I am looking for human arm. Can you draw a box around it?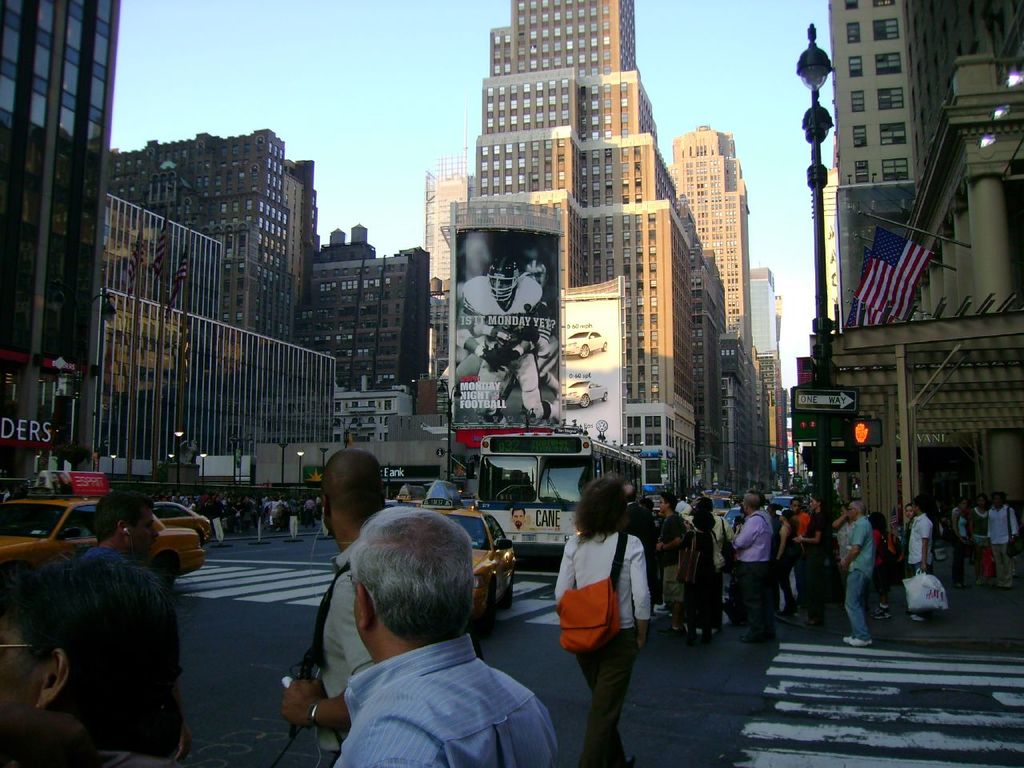
Sure, the bounding box is crop(680, 495, 698, 526).
